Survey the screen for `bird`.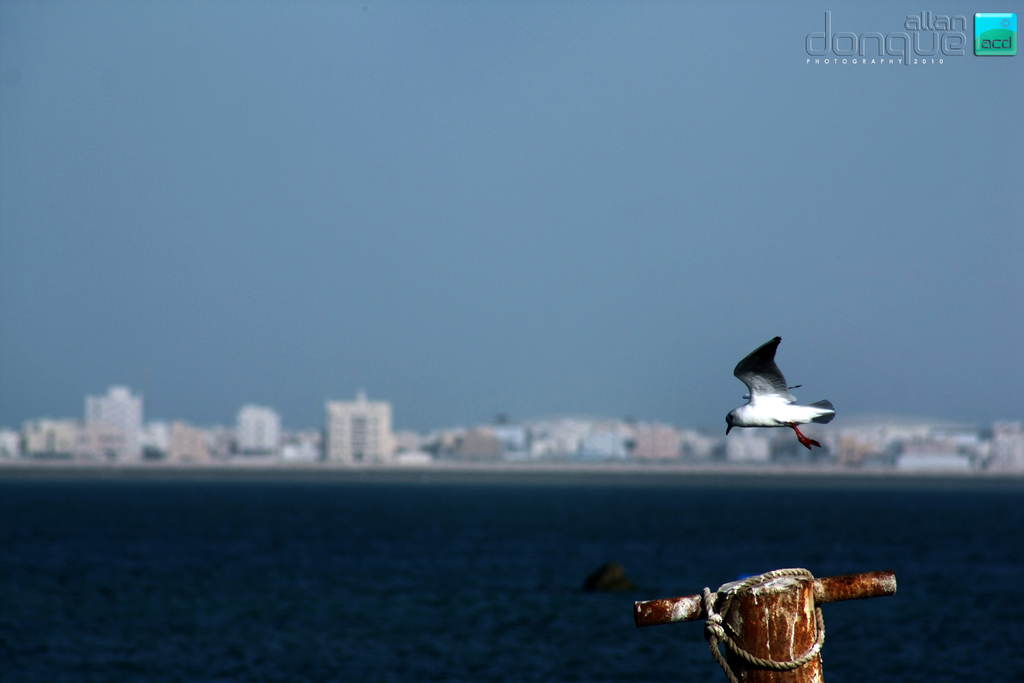
Survey found: crop(724, 331, 838, 452).
